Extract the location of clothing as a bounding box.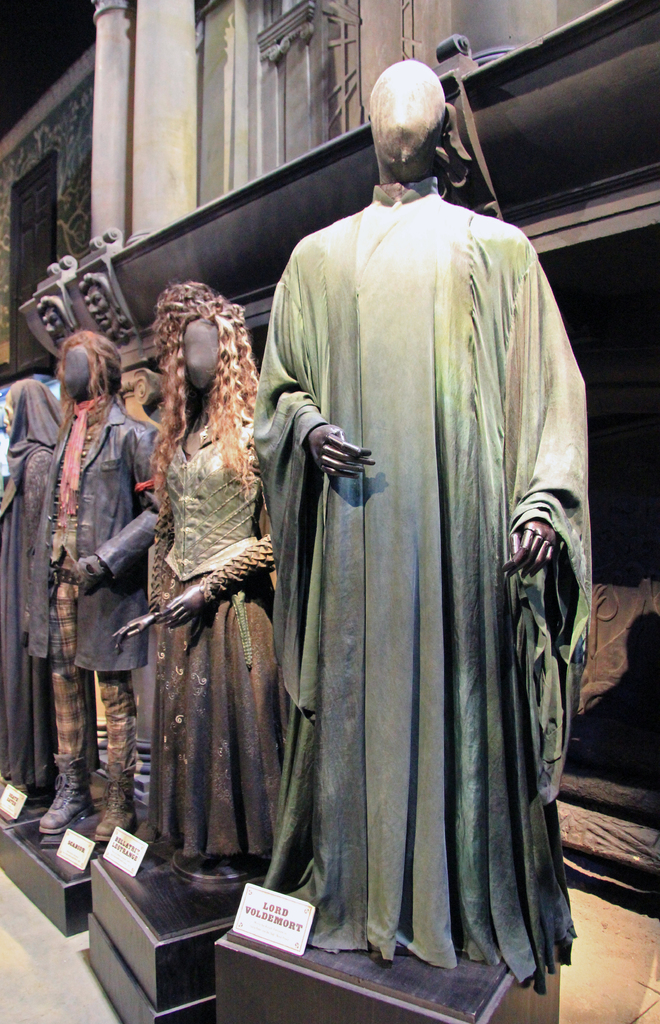
x1=143 y1=432 x2=267 y2=854.
